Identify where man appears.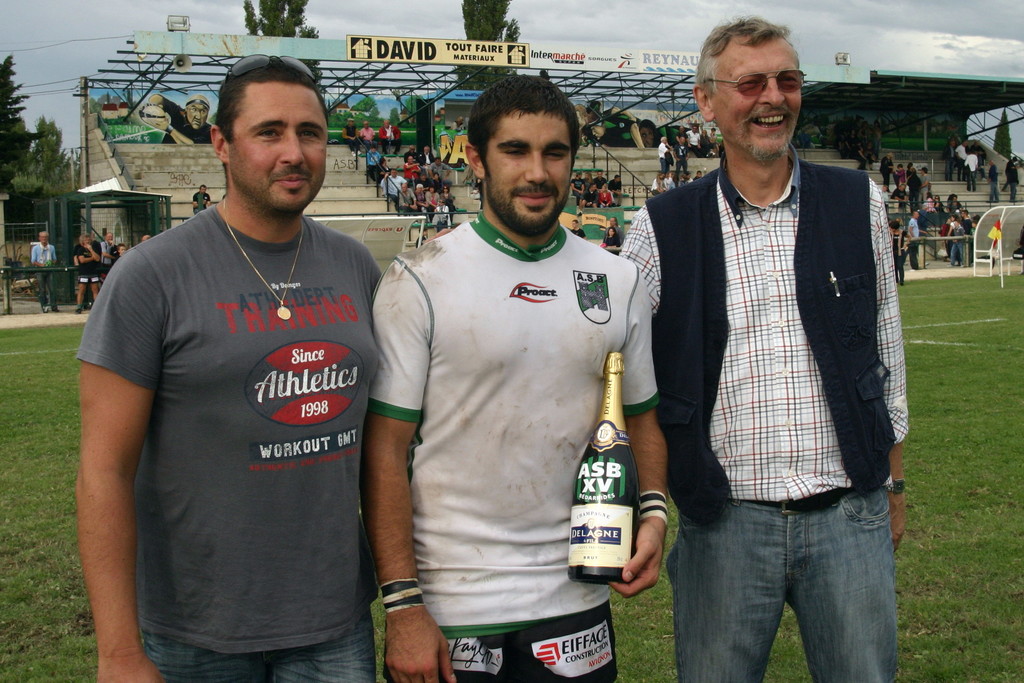
Appears at region(99, 231, 115, 277).
